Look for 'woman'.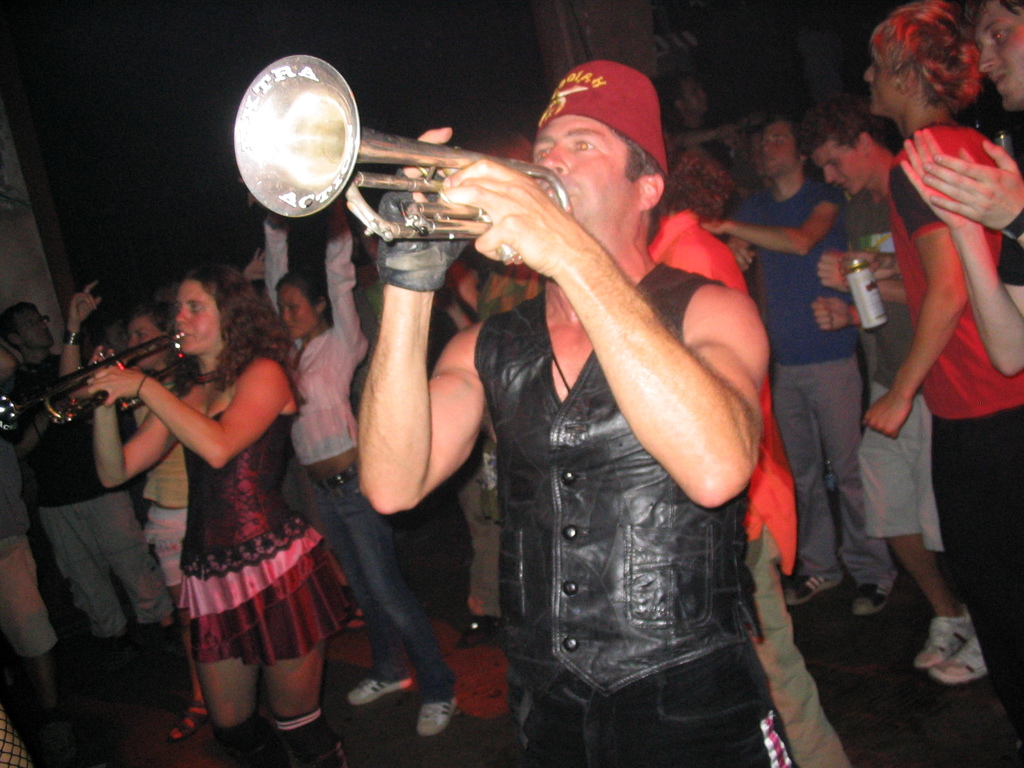
Found: 92 264 356 767.
